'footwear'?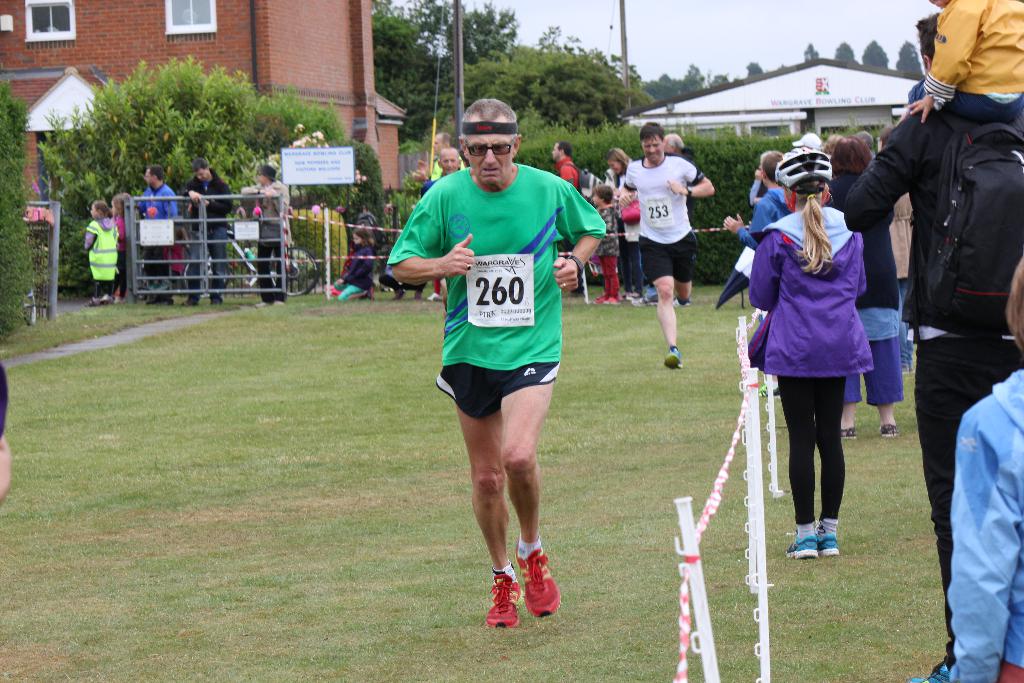
crop(415, 292, 419, 302)
